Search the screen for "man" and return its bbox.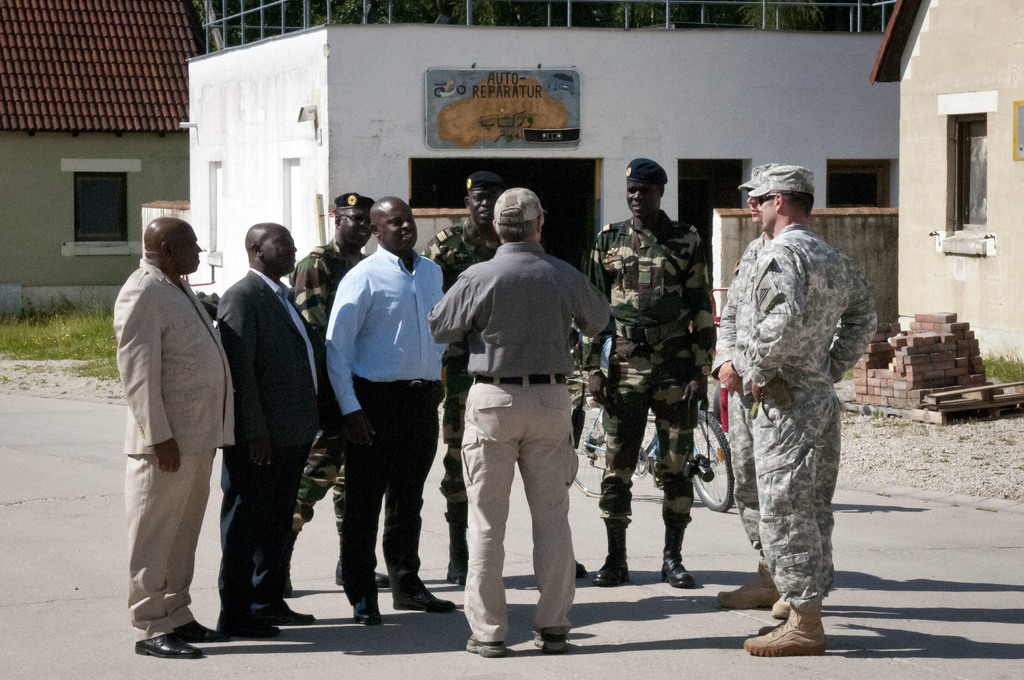
Found: x1=328, y1=193, x2=456, y2=623.
